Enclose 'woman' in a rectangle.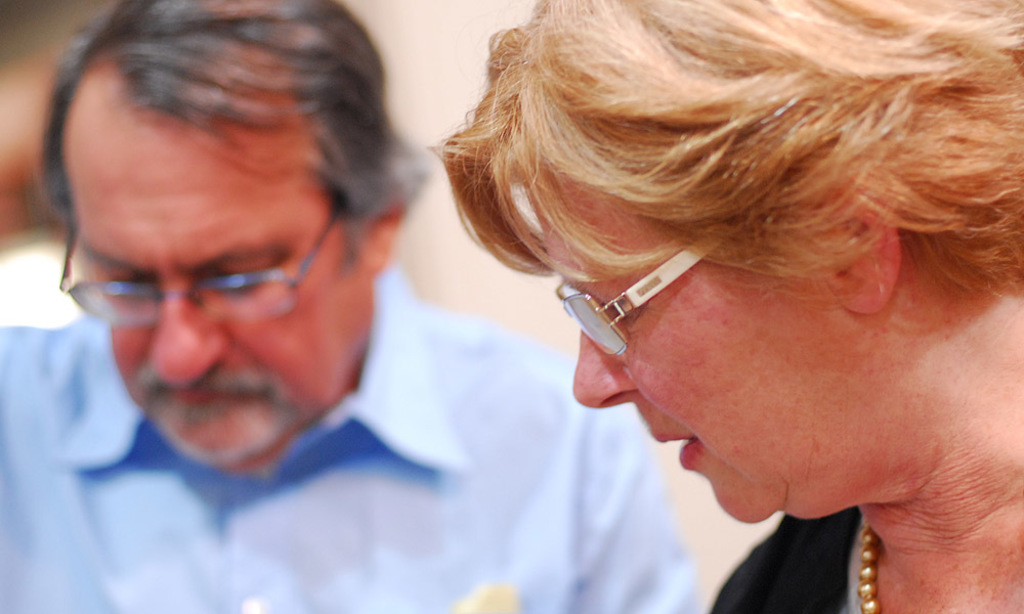
<bbox>427, 0, 1023, 613</bbox>.
